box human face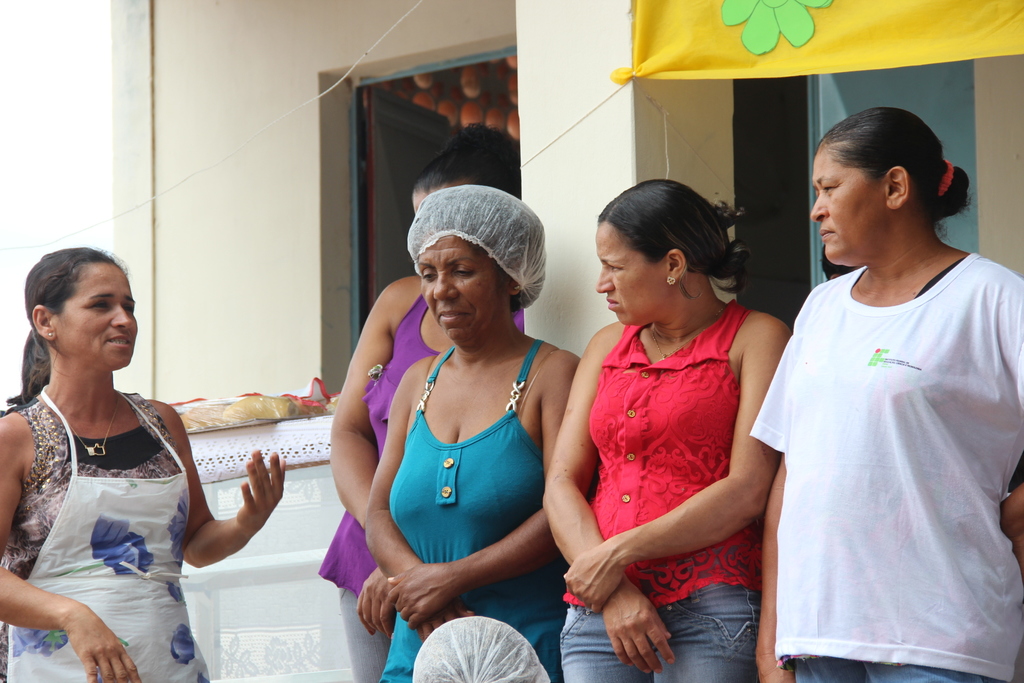
locate(808, 149, 892, 262)
